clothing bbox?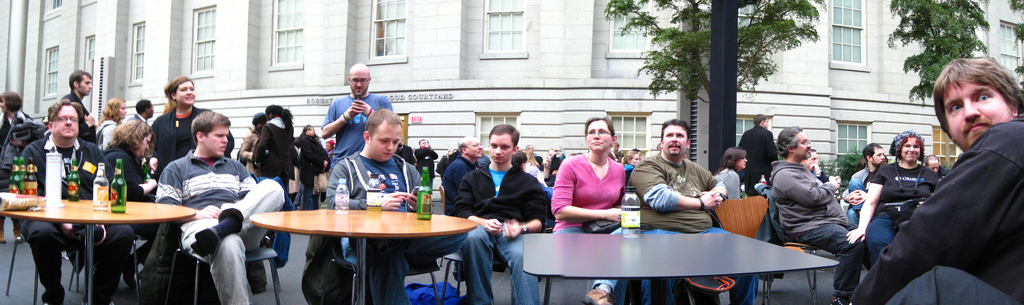
[323,155,444,304]
